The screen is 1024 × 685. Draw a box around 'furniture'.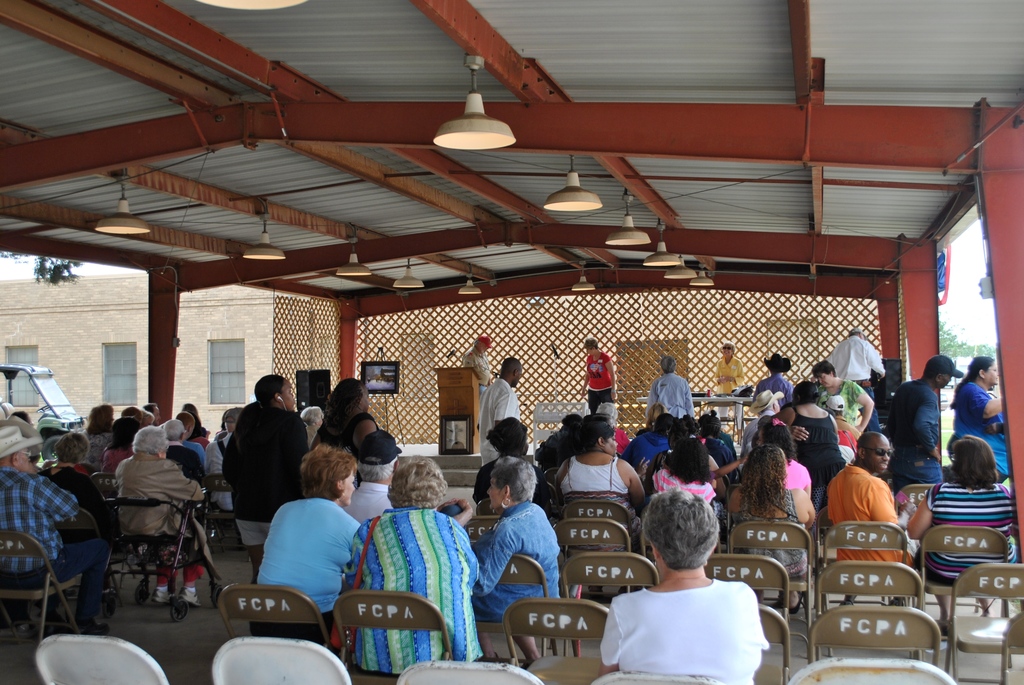
<box>589,671,728,684</box>.
